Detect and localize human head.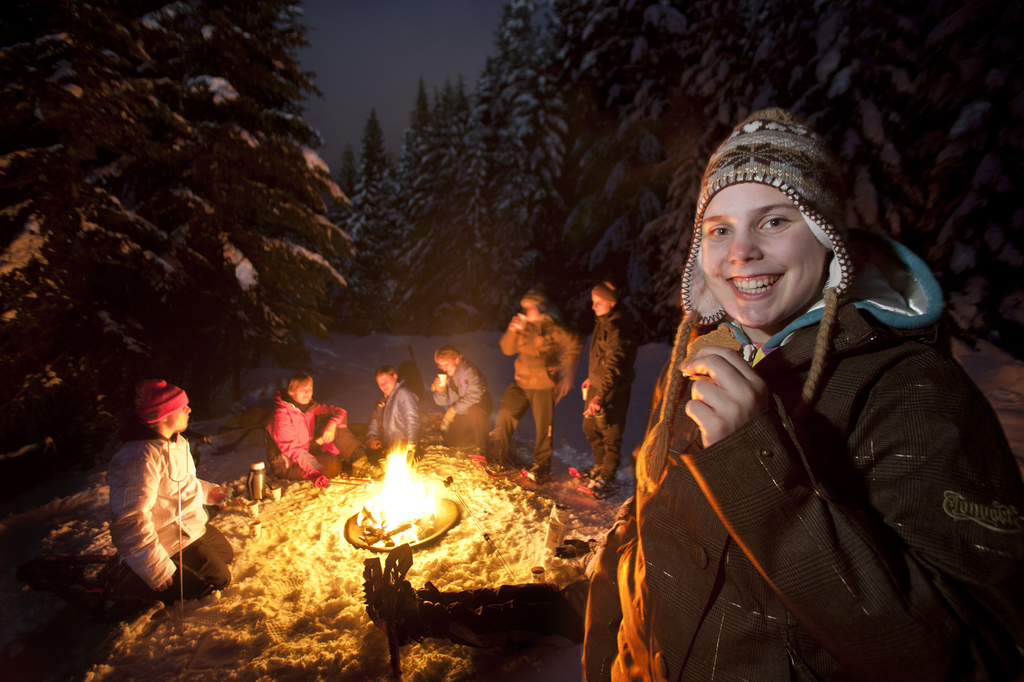
Localized at BBox(372, 364, 400, 398).
